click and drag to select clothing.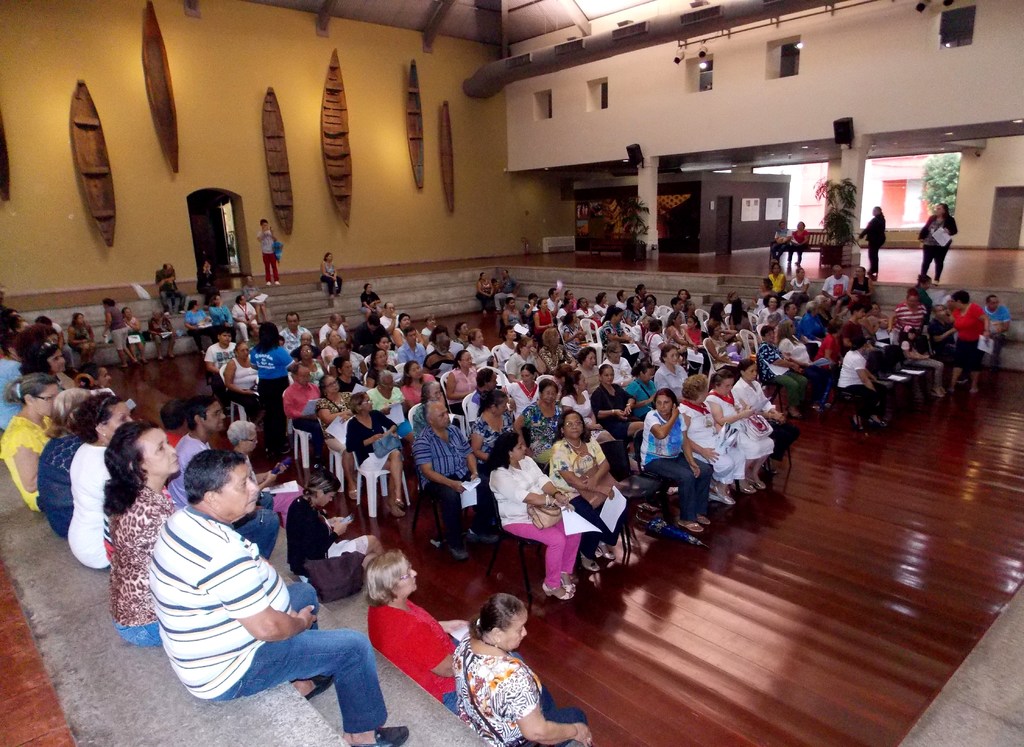
Selection: crop(320, 322, 346, 347).
